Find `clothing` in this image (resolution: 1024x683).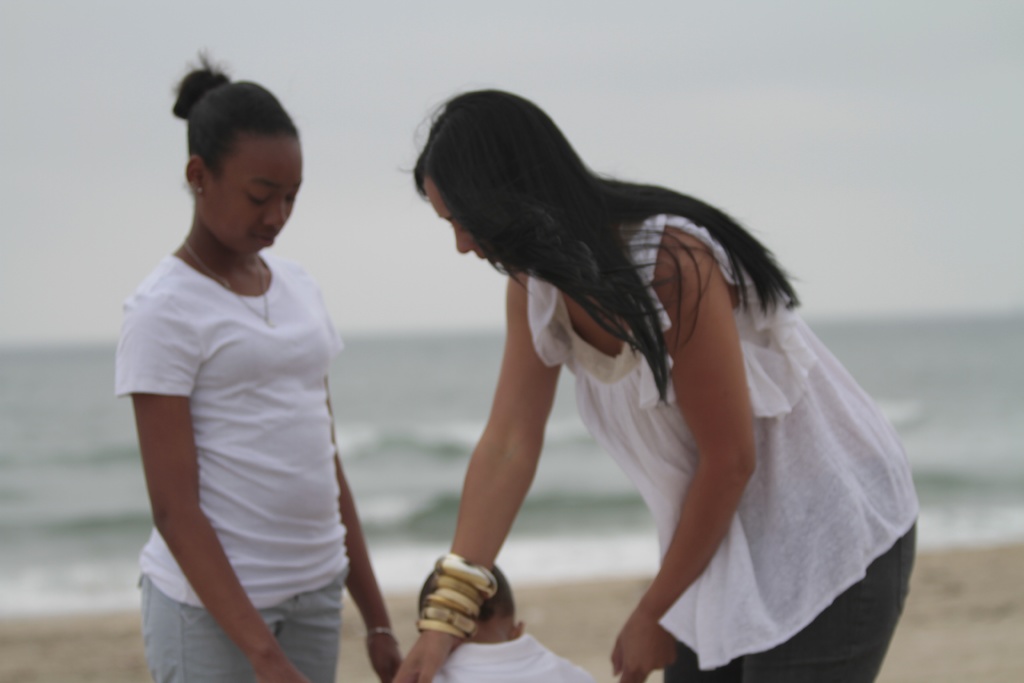
(left=127, top=243, right=371, bottom=682).
